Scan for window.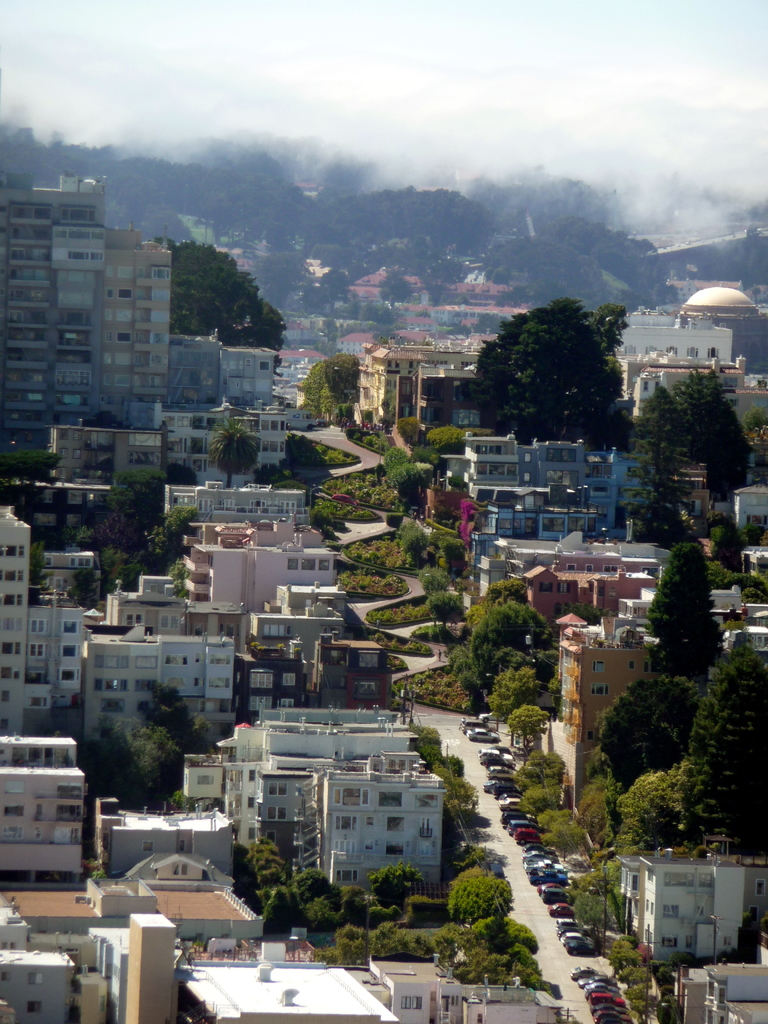
Scan result: bbox=[65, 668, 73, 684].
